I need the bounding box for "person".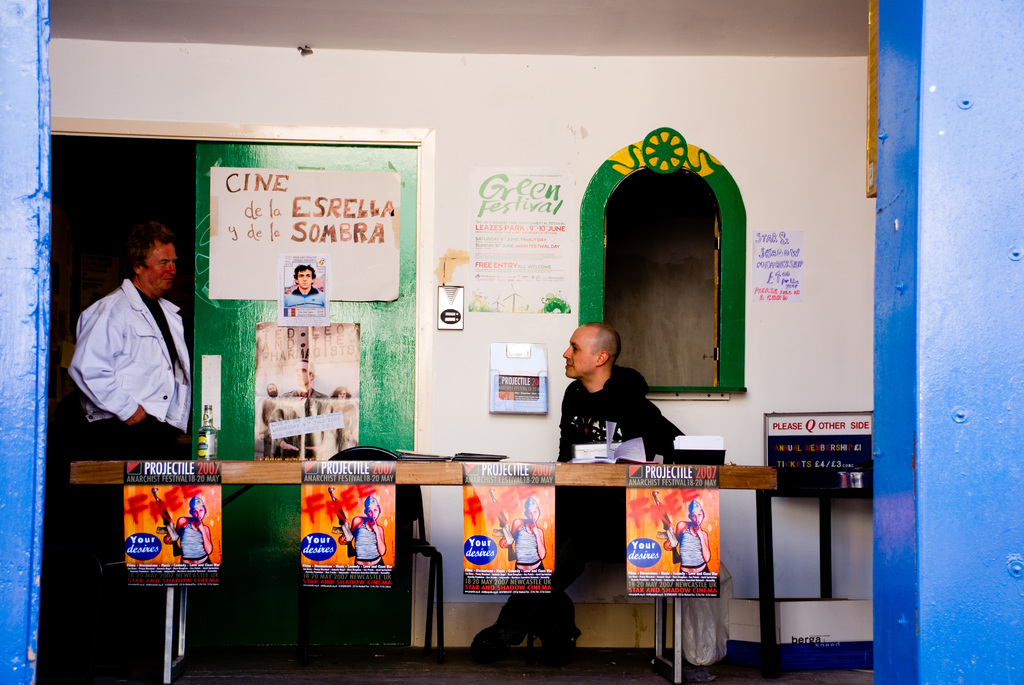
Here it is: crop(463, 319, 682, 671).
